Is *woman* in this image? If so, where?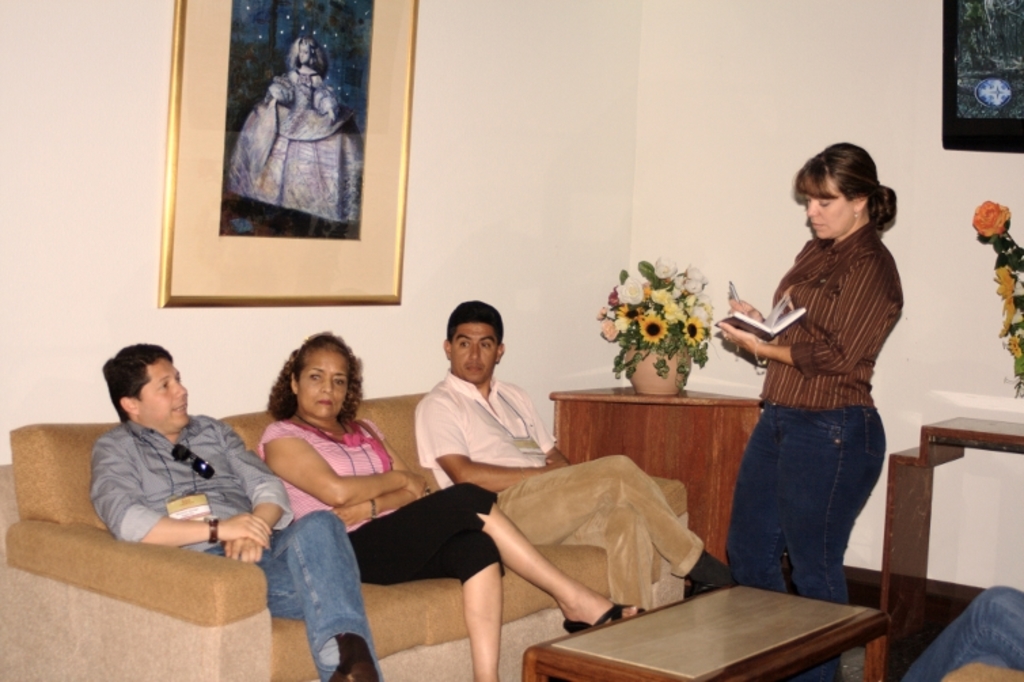
Yes, at select_region(259, 333, 646, 681).
